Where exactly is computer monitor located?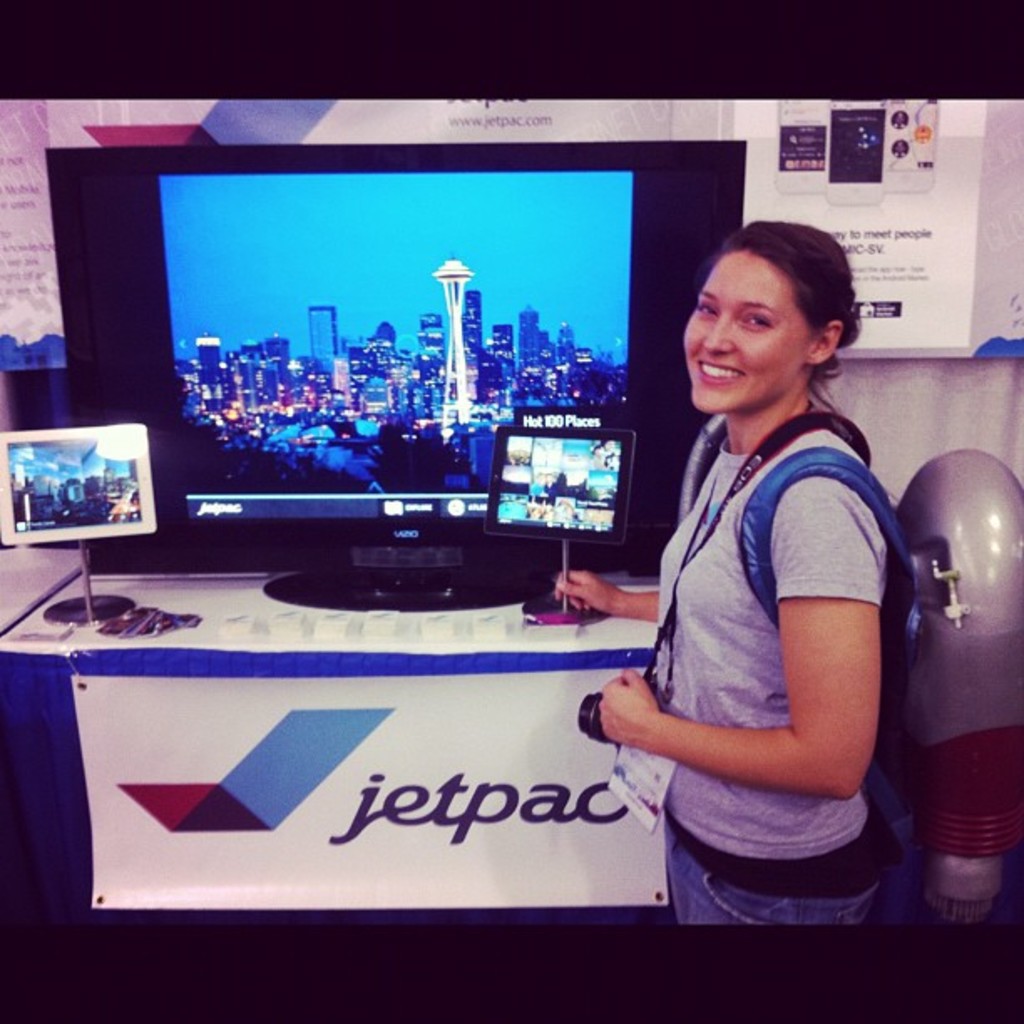
Its bounding box is bbox=[144, 157, 637, 601].
